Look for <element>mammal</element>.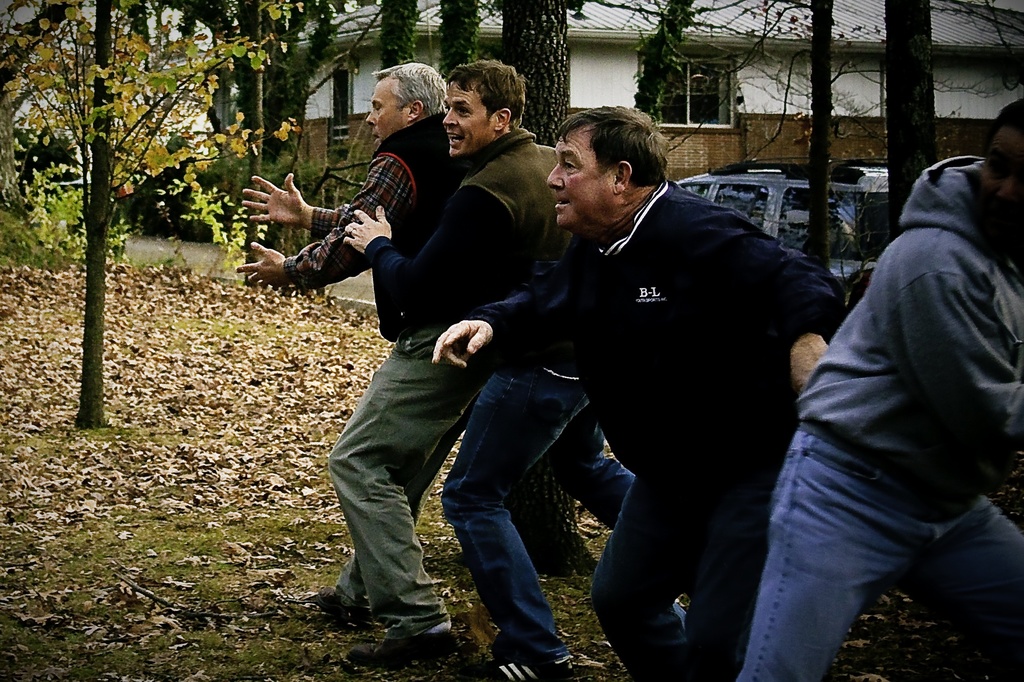
Found: rect(429, 99, 840, 681).
